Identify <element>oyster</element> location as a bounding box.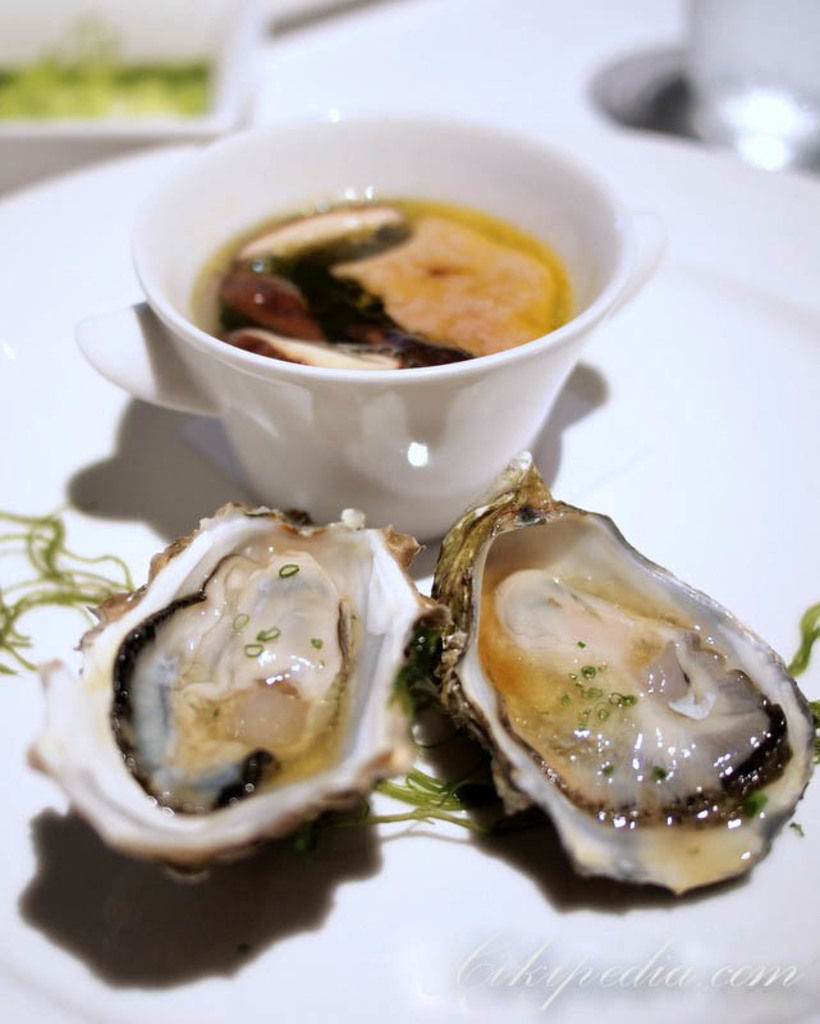
<box>24,498,429,881</box>.
